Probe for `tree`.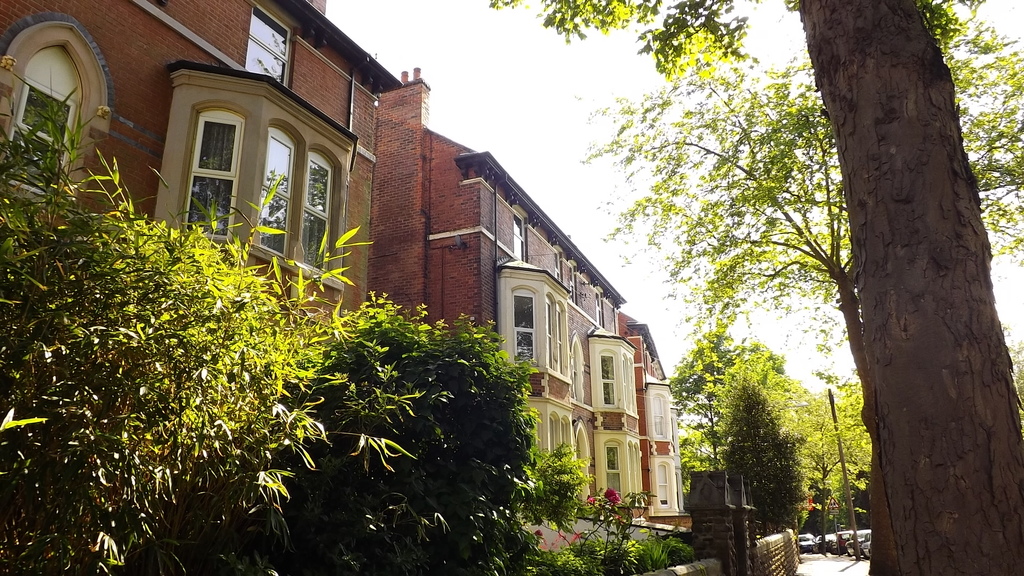
Probe result: detection(0, 47, 536, 575).
